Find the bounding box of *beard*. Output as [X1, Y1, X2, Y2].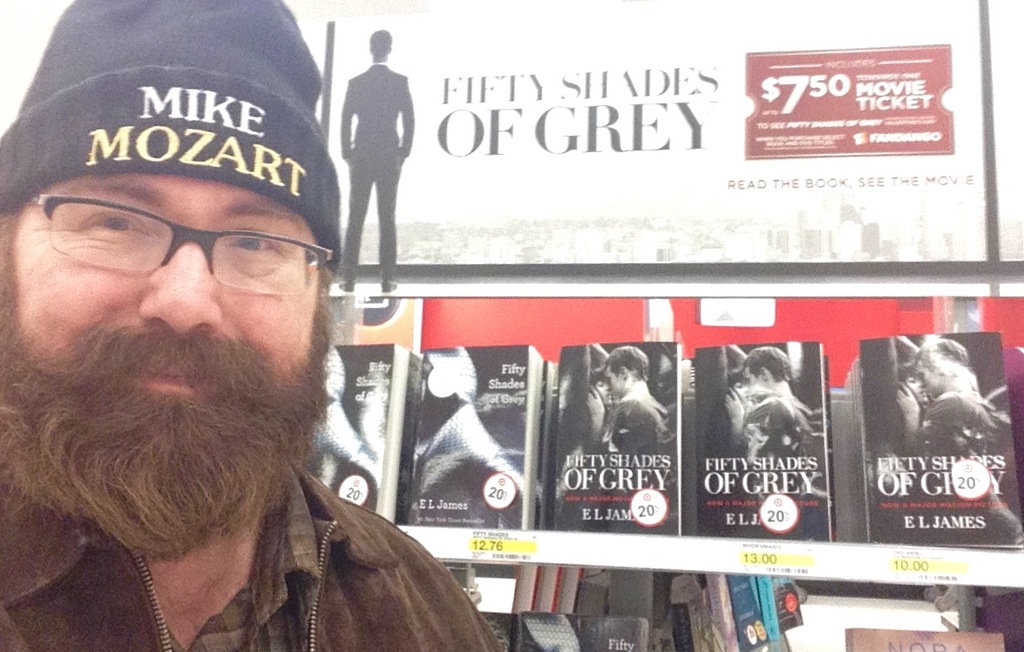
[28, 223, 339, 515].
